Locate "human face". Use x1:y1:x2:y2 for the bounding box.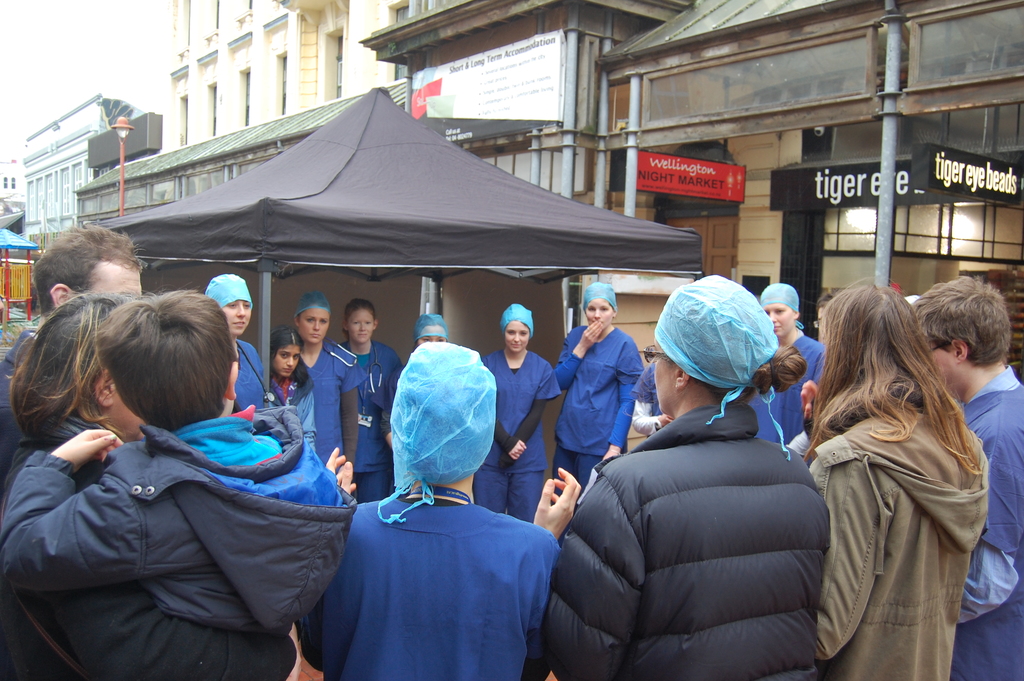
348:310:372:347.
